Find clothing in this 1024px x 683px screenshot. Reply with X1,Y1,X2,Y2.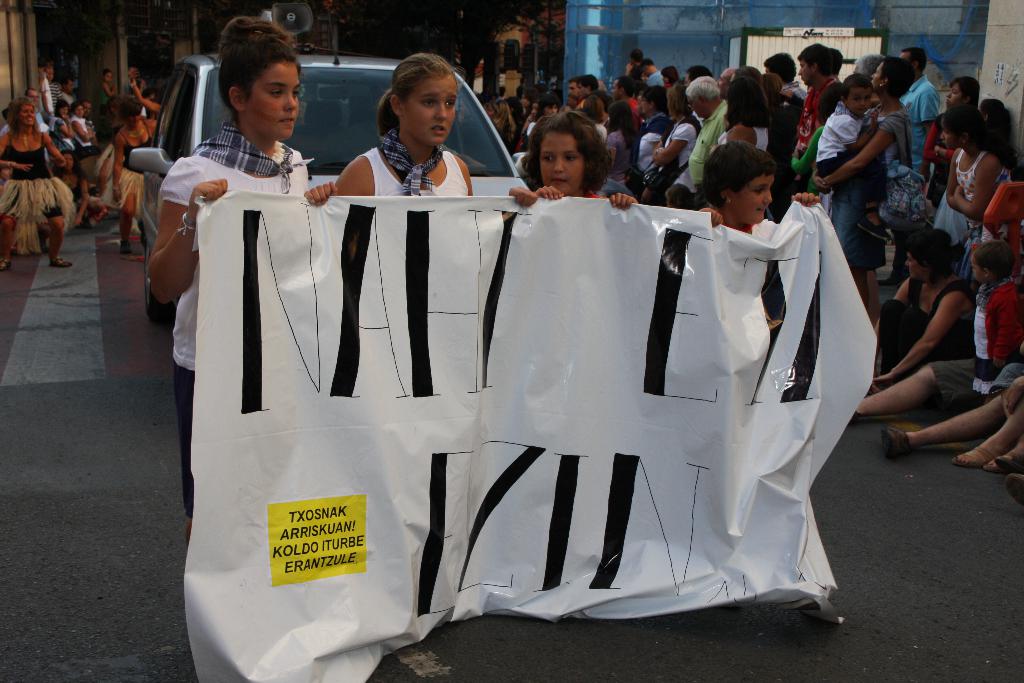
938,151,1004,268.
